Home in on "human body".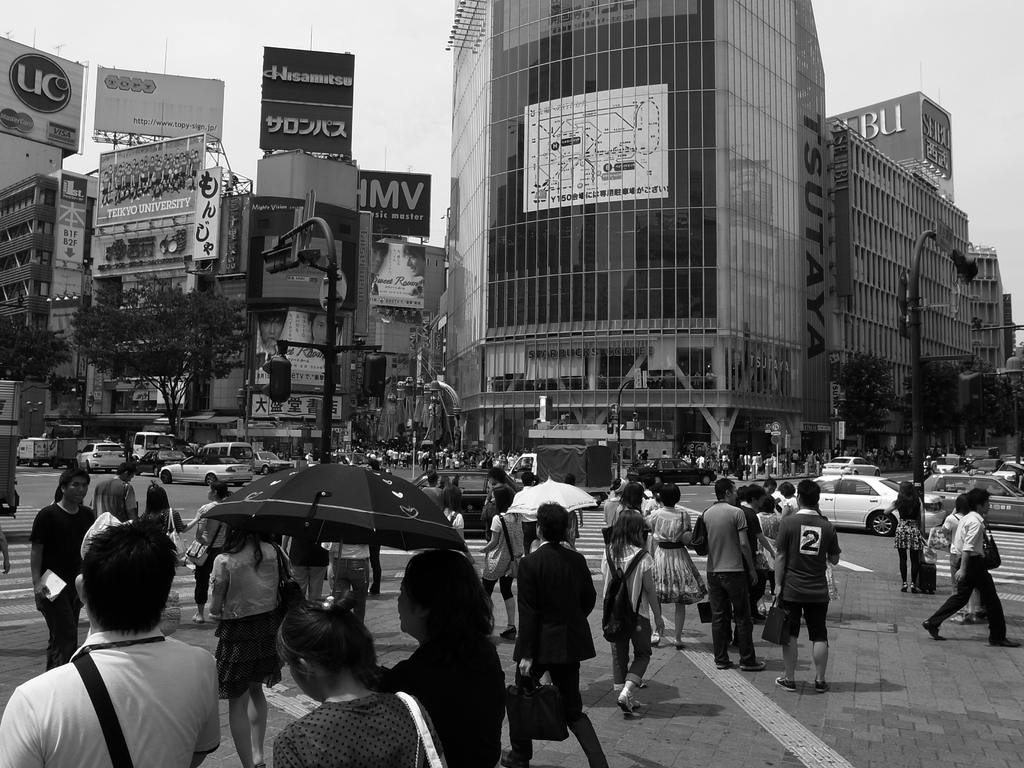
Homed in at Rect(602, 503, 669, 708).
